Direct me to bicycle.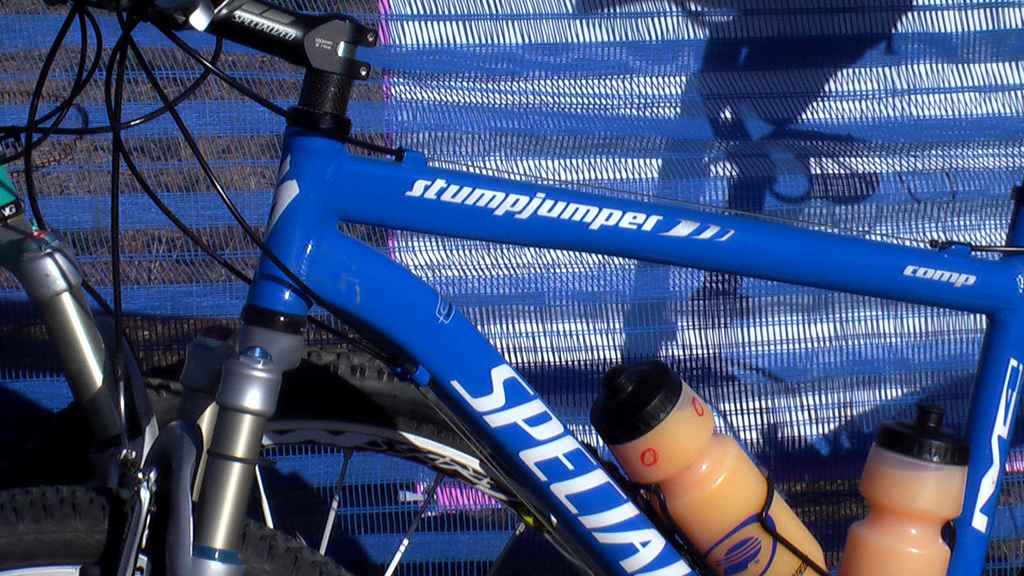
Direction: 74,0,1023,575.
